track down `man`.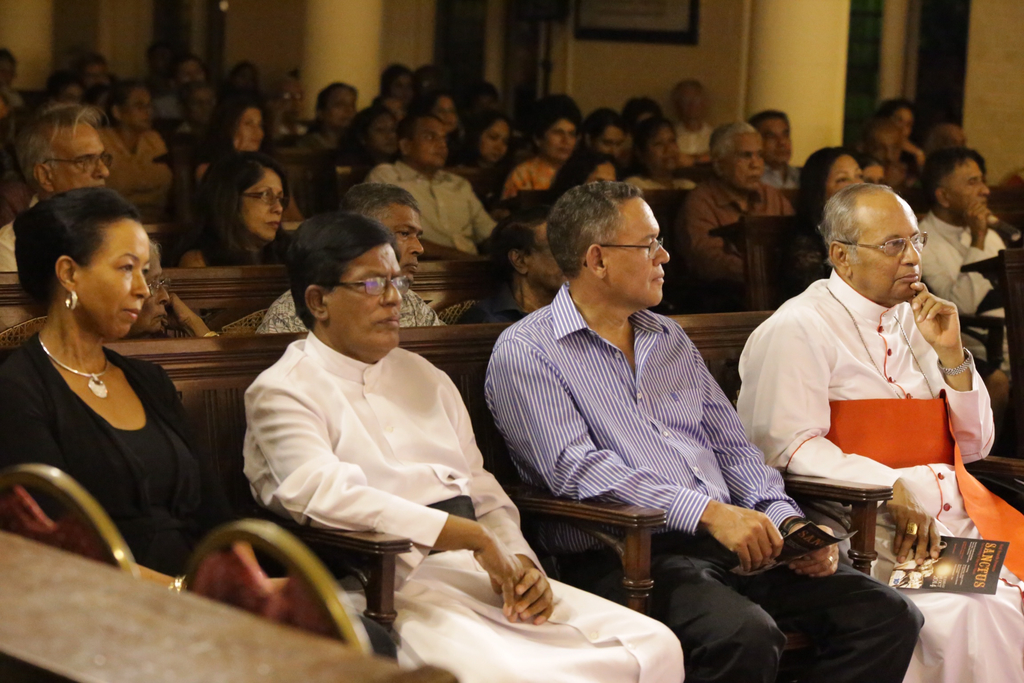
Tracked to [744, 107, 803, 187].
